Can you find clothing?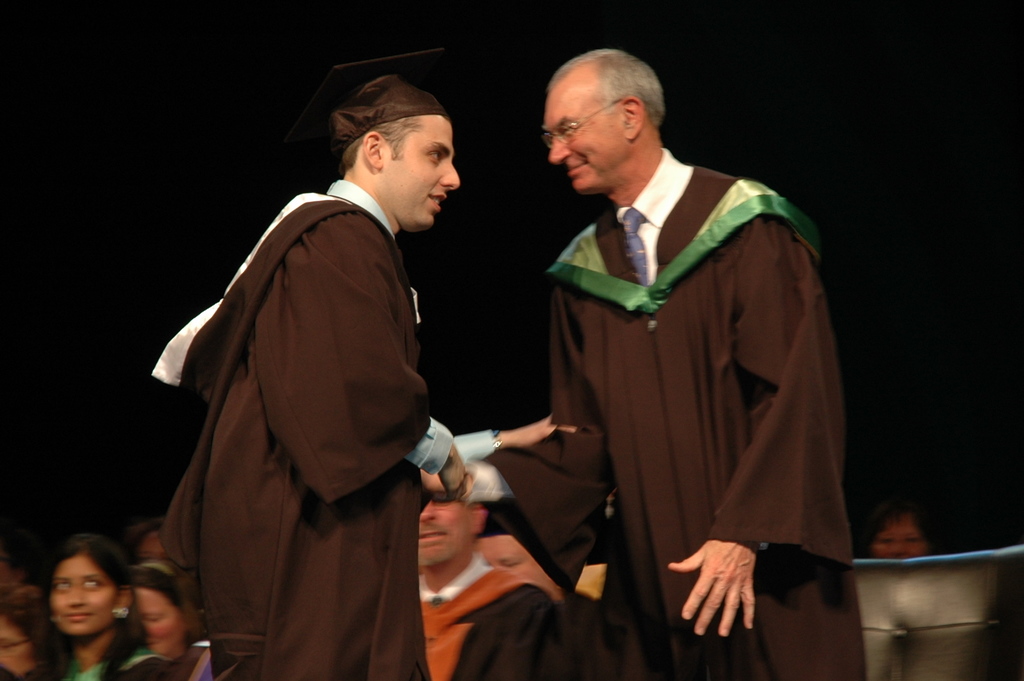
Yes, bounding box: select_region(151, 172, 504, 680).
